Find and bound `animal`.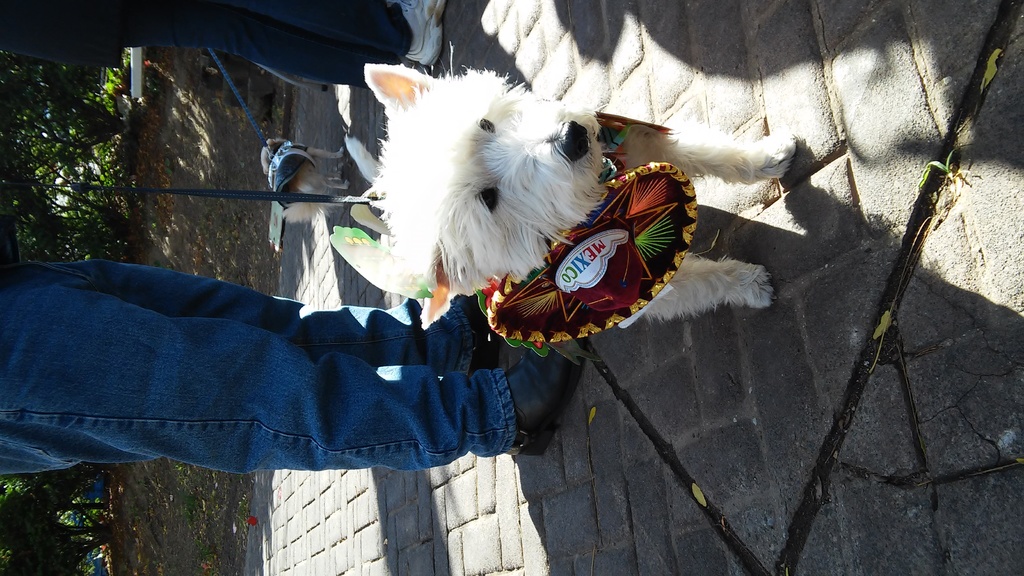
Bound: {"left": 363, "top": 41, "right": 801, "bottom": 328}.
